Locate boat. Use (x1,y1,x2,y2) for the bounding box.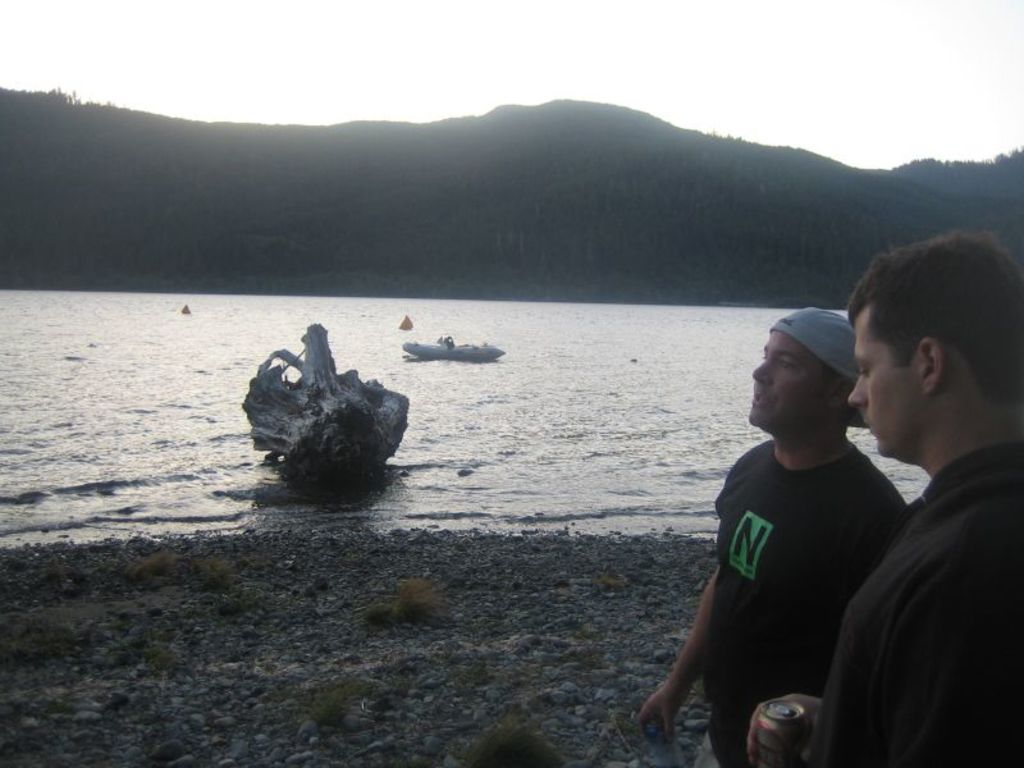
(397,330,504,356).
